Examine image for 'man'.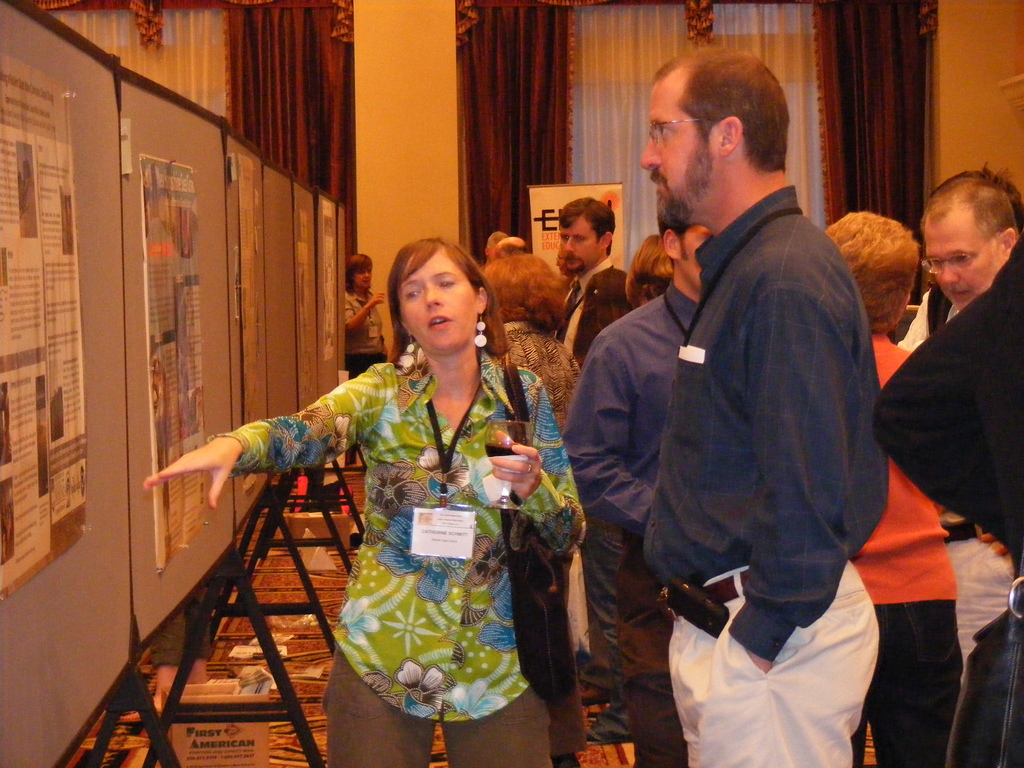
Examination result: 550/196/613/352.
